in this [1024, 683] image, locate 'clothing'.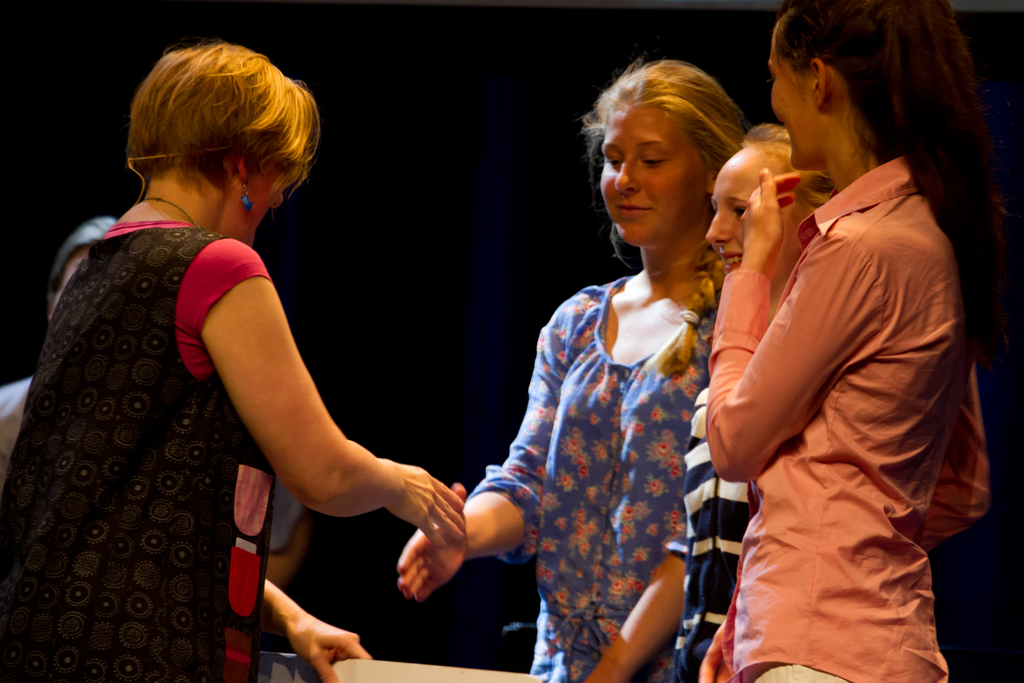
Bounding box: locate(17, 152, 321, 680).
